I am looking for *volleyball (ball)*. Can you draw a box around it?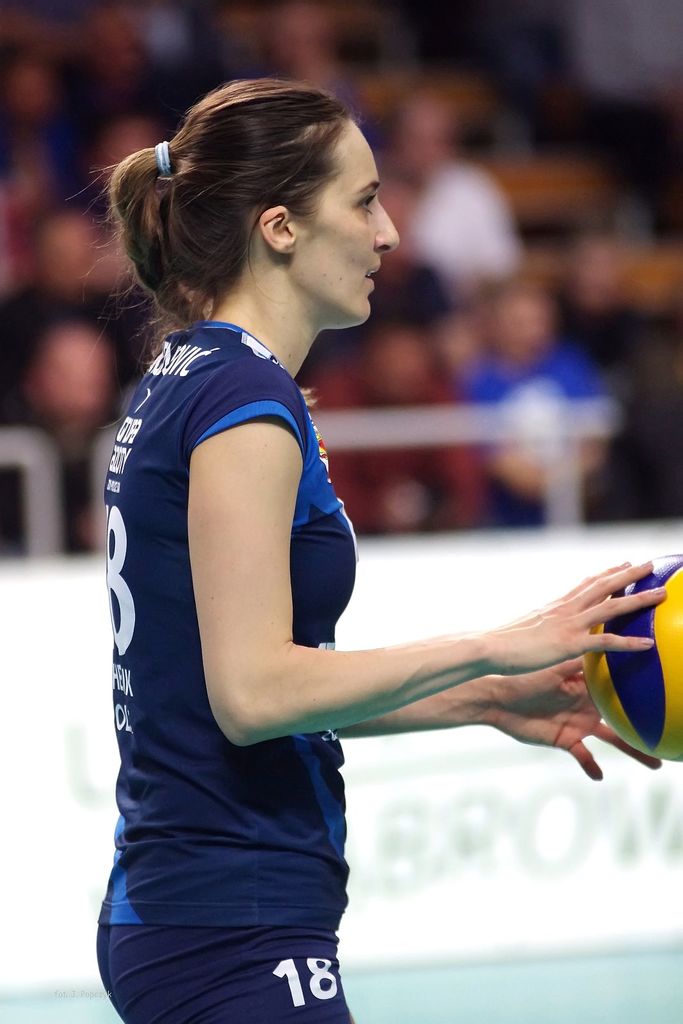
Sure, the bounding box is crop(581, 550, 682, 762).
